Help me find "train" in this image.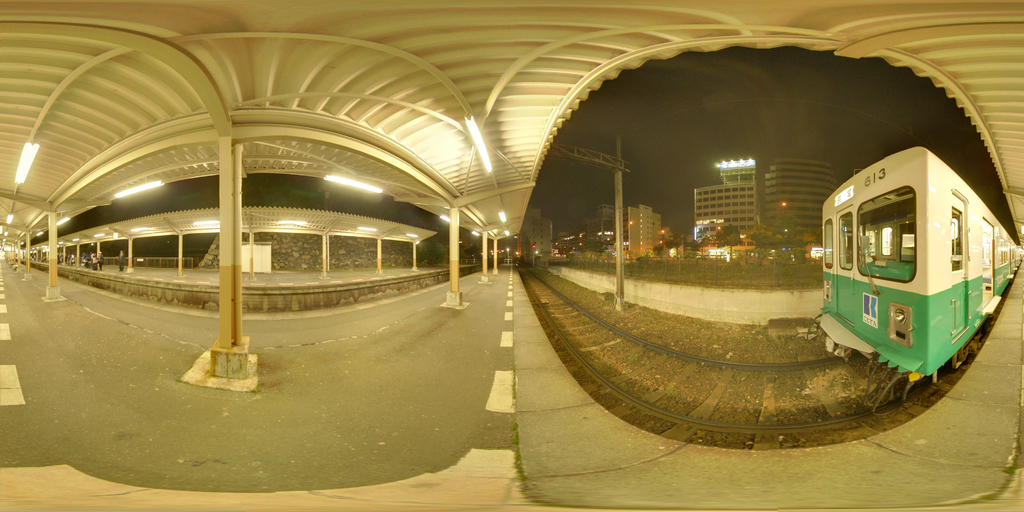
Found it: region(824, 148, 1023, 403).
